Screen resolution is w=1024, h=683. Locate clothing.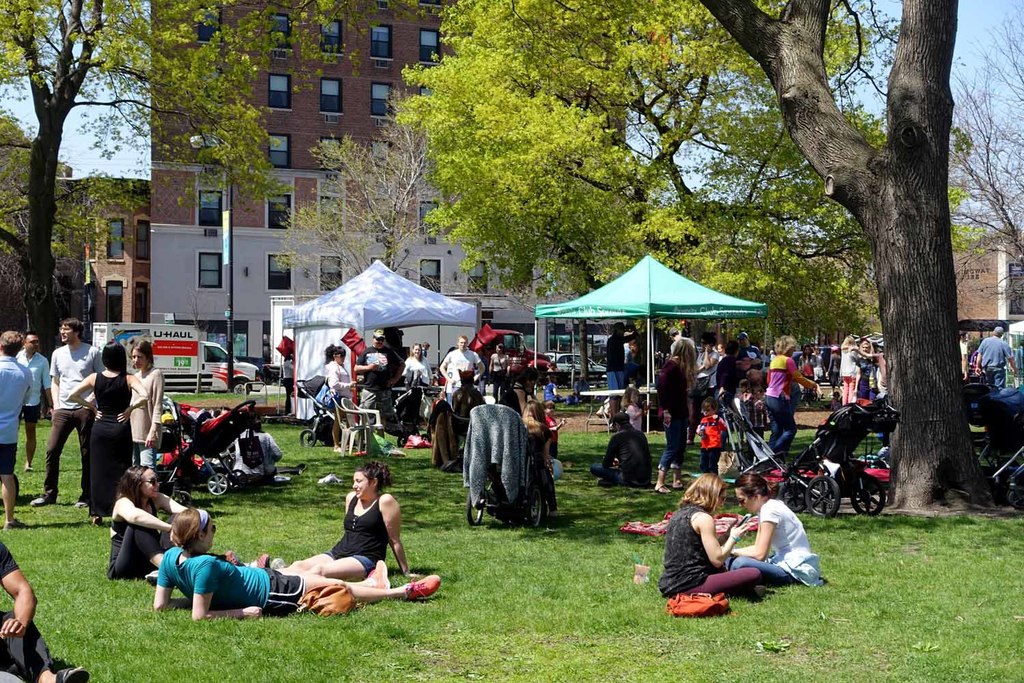
838 345 857 400.
